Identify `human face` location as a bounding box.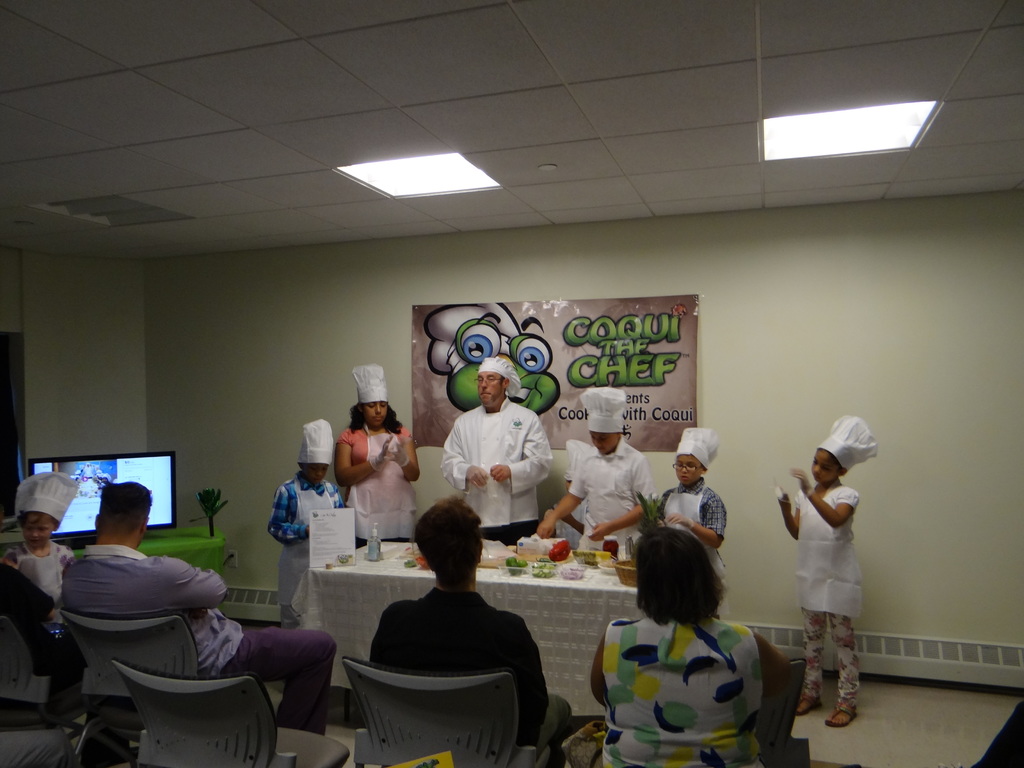
367/401/384/426.
